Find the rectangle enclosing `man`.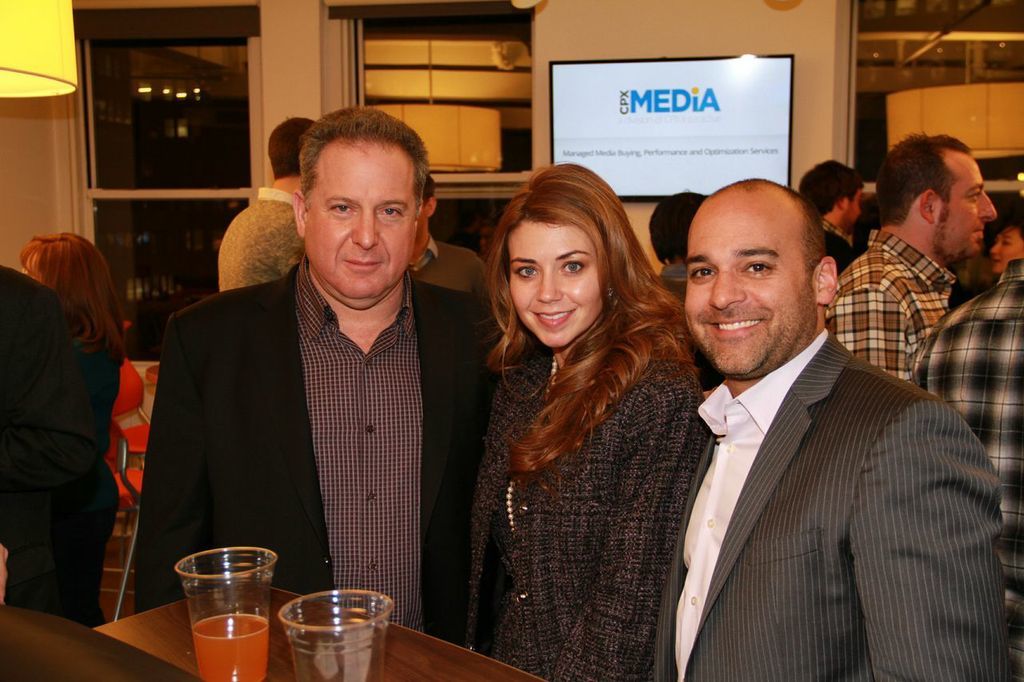
box(214, 112, 310, 289).
